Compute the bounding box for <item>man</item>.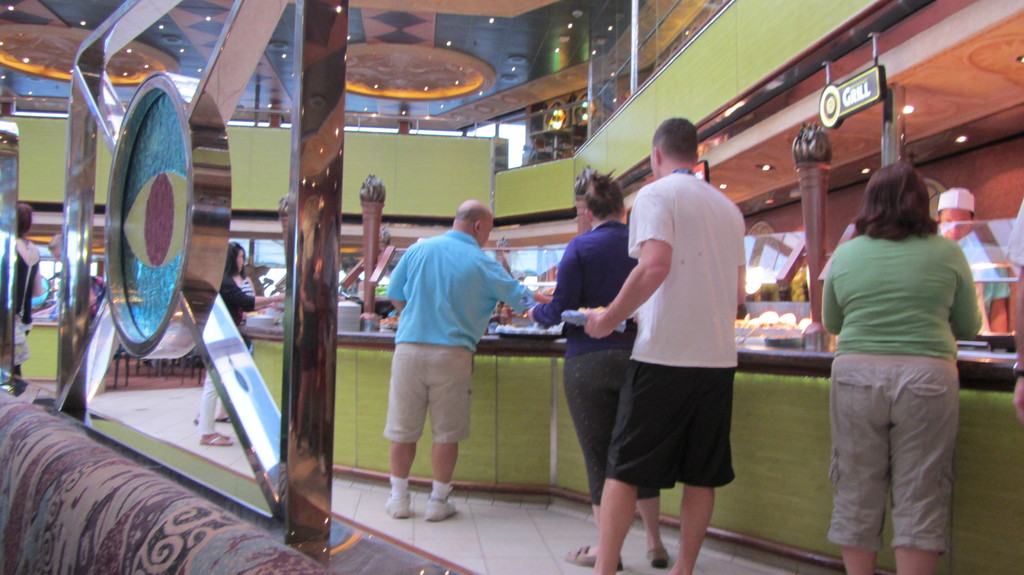
bbox(373, 186, 515, 514).
